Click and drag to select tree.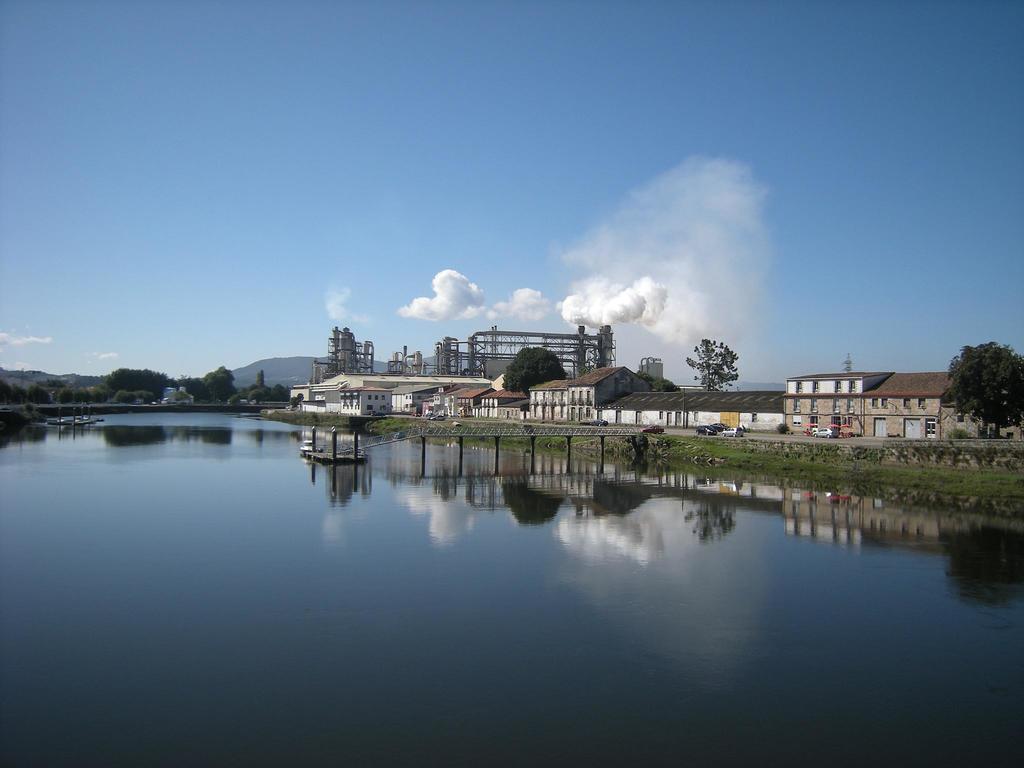
Selection: pyautogui.locateOnScreen(674, 330, 742, 397).
